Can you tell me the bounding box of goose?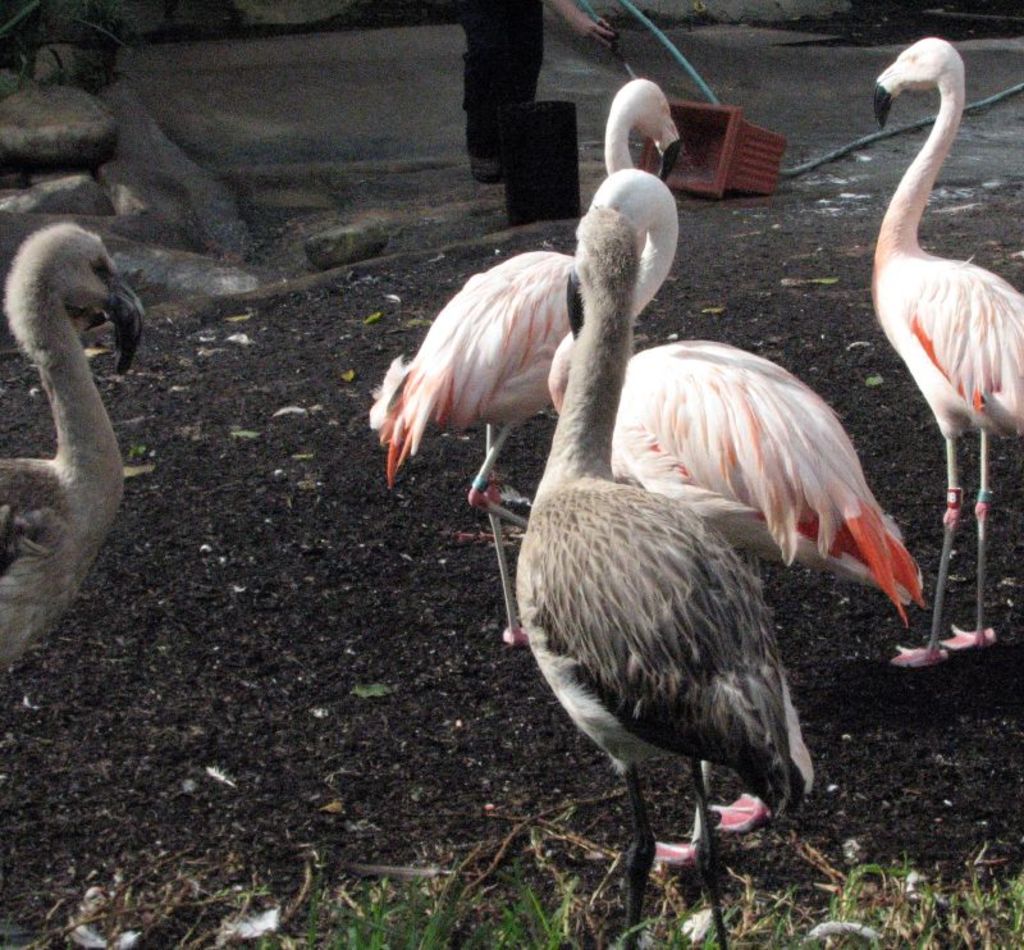
[517,198,813,941].
